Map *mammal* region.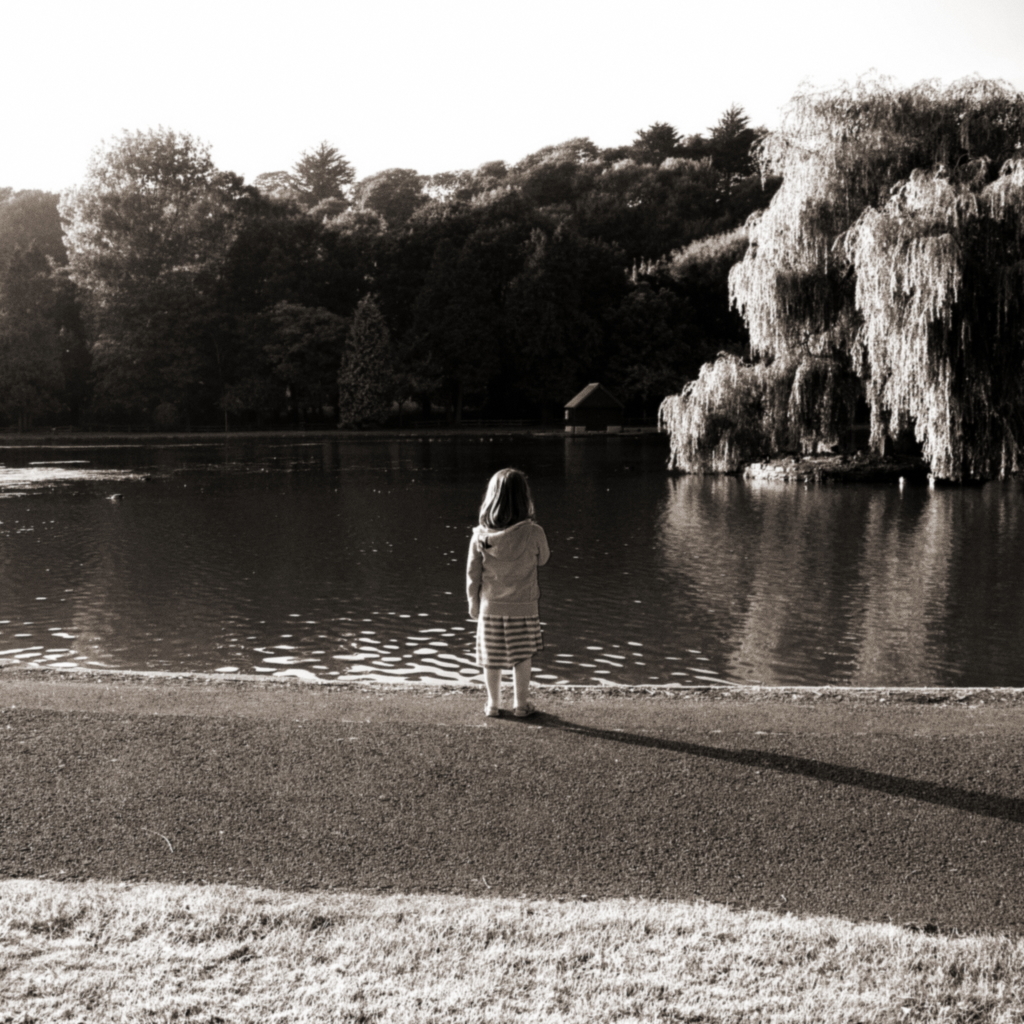
Mapped to <bbox>470, 464, 566, 732</bbox>.
